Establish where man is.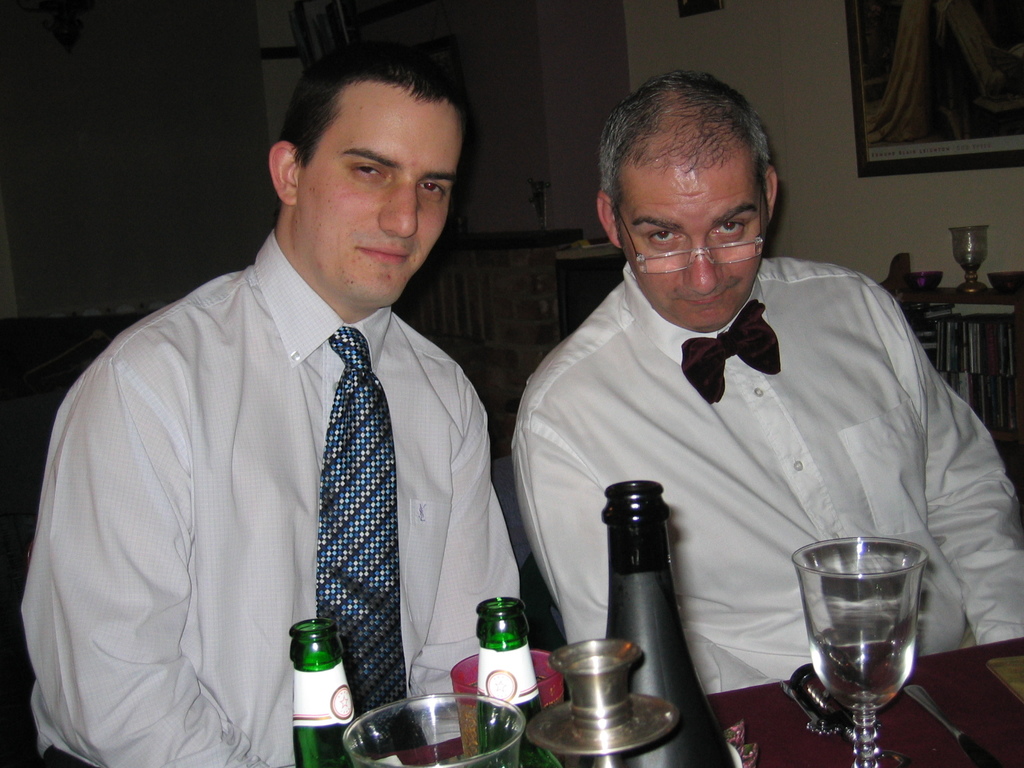
Established at [x1=513, y1=68, x2=1023, y2=703].
